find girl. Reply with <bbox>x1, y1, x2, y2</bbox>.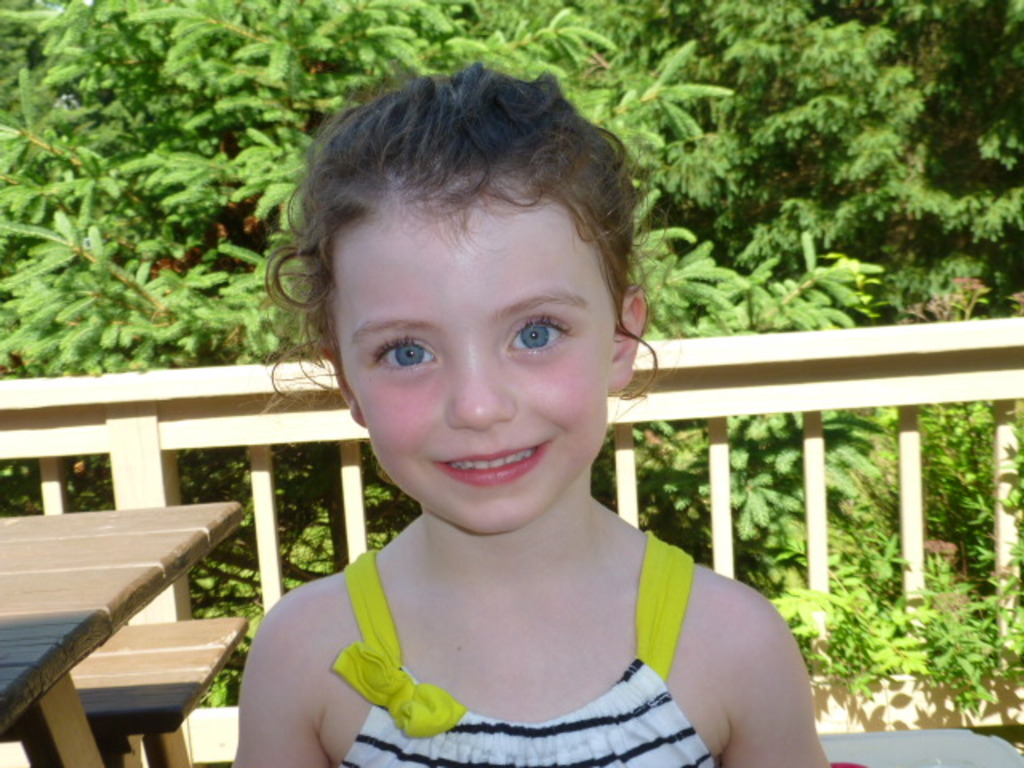
<bbox>235, 54, 800, 766</bbox>.
